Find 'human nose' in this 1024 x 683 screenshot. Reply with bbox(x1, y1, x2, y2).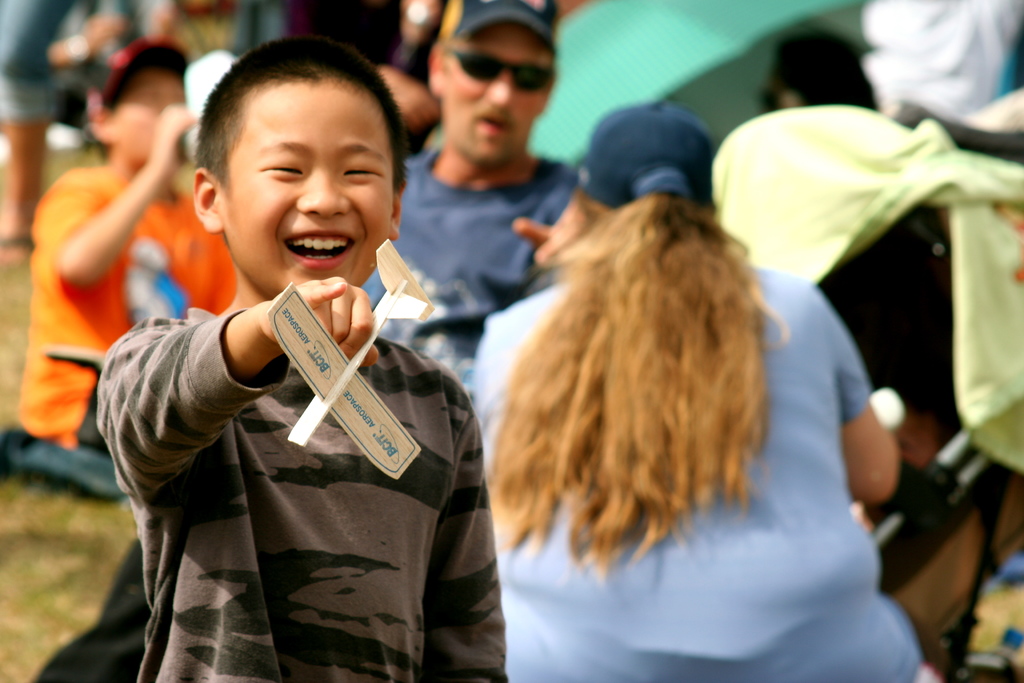
bbox(295, 170, 349, 217).
